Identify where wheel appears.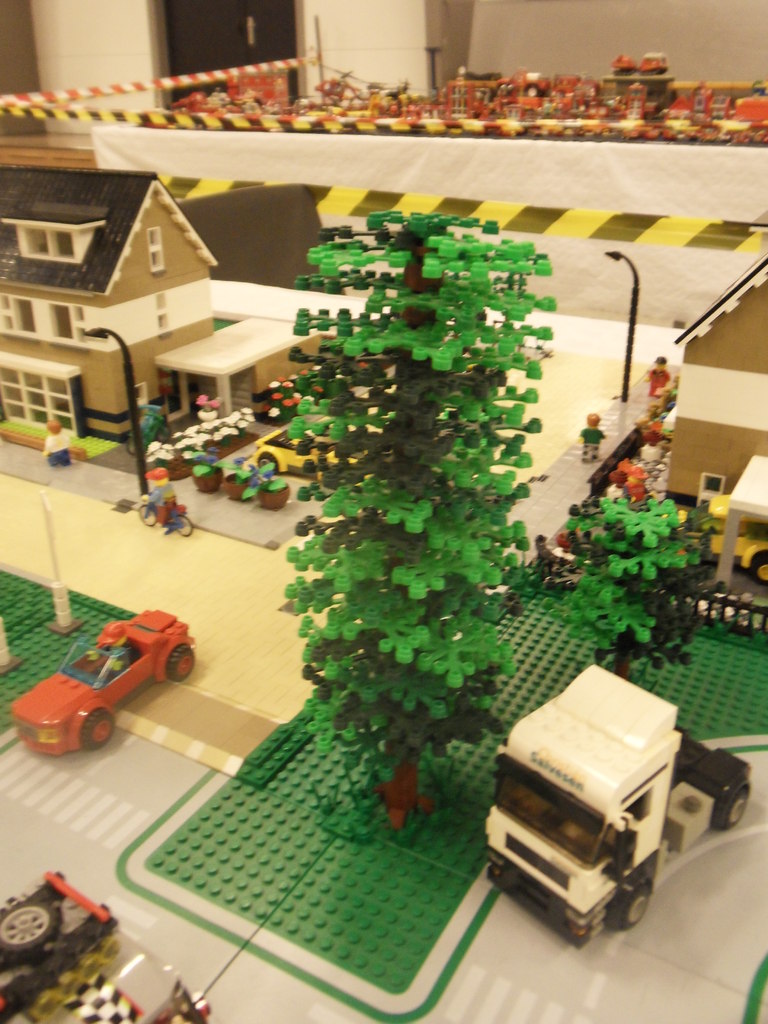
Appears at bbox=[84, 709, 112, 744].
